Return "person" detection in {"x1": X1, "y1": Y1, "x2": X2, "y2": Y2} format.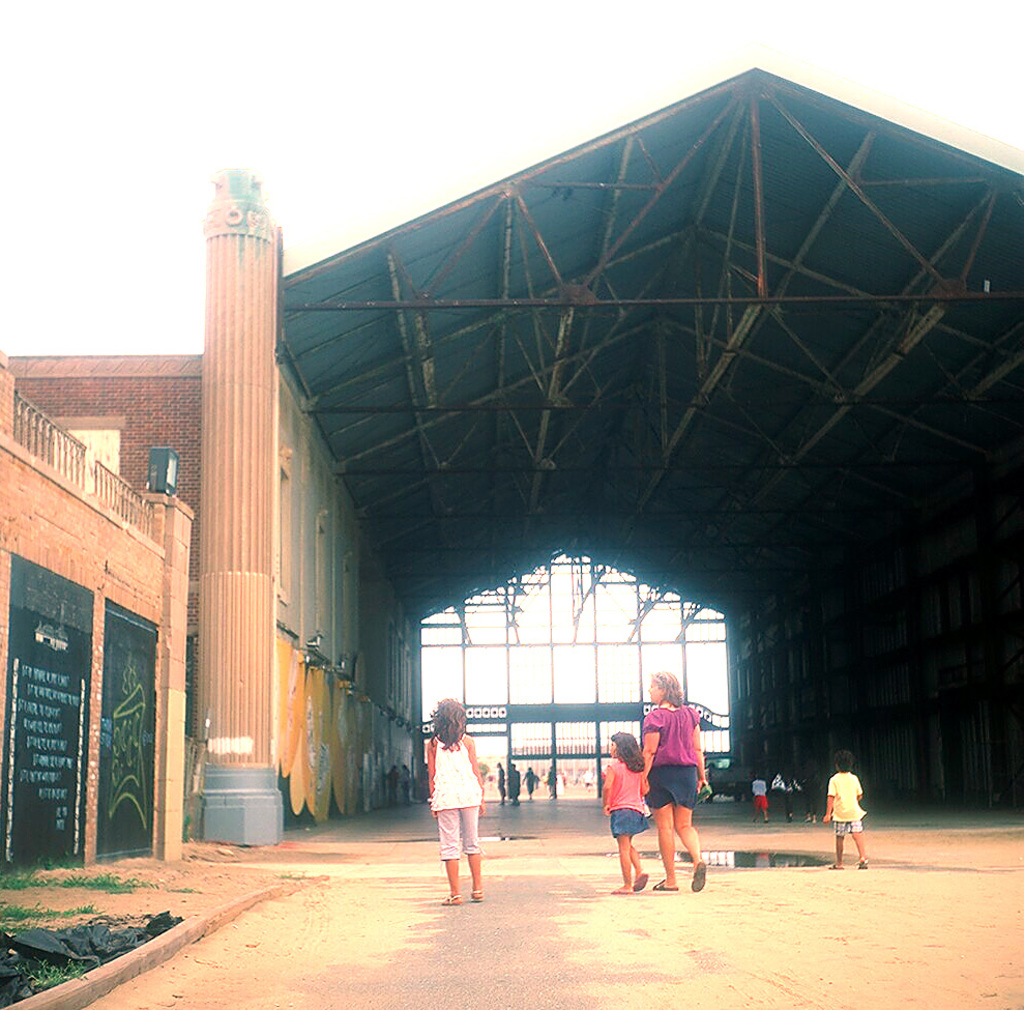
{"x1": 599, "y1": 727, "x2": 654, "y2": 900}.
